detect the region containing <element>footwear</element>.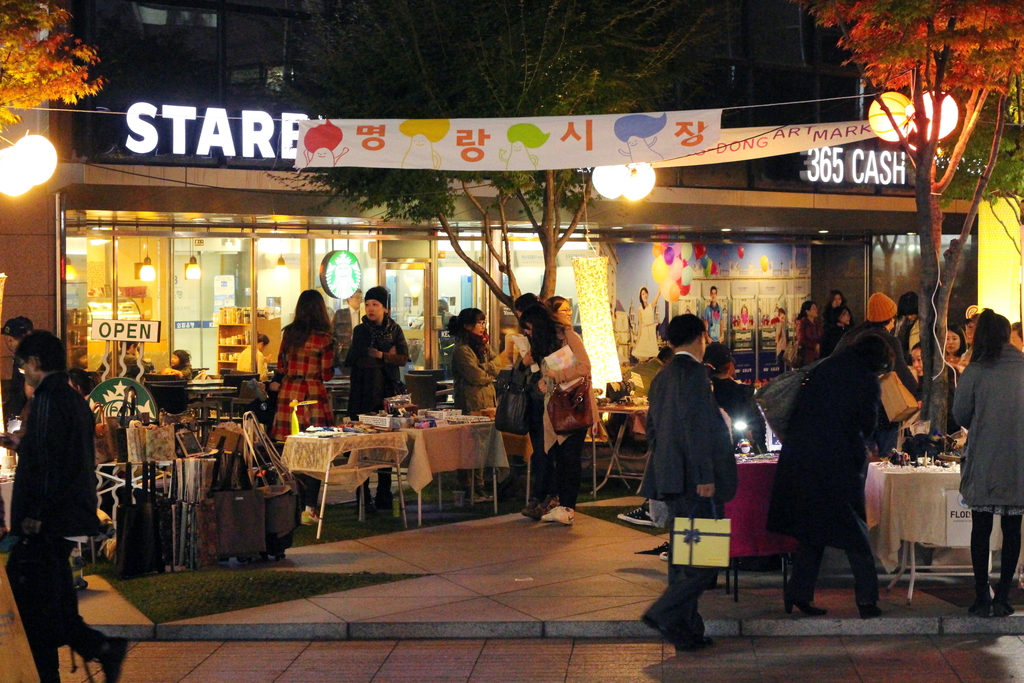
<box>299,513,323,524</box>.
